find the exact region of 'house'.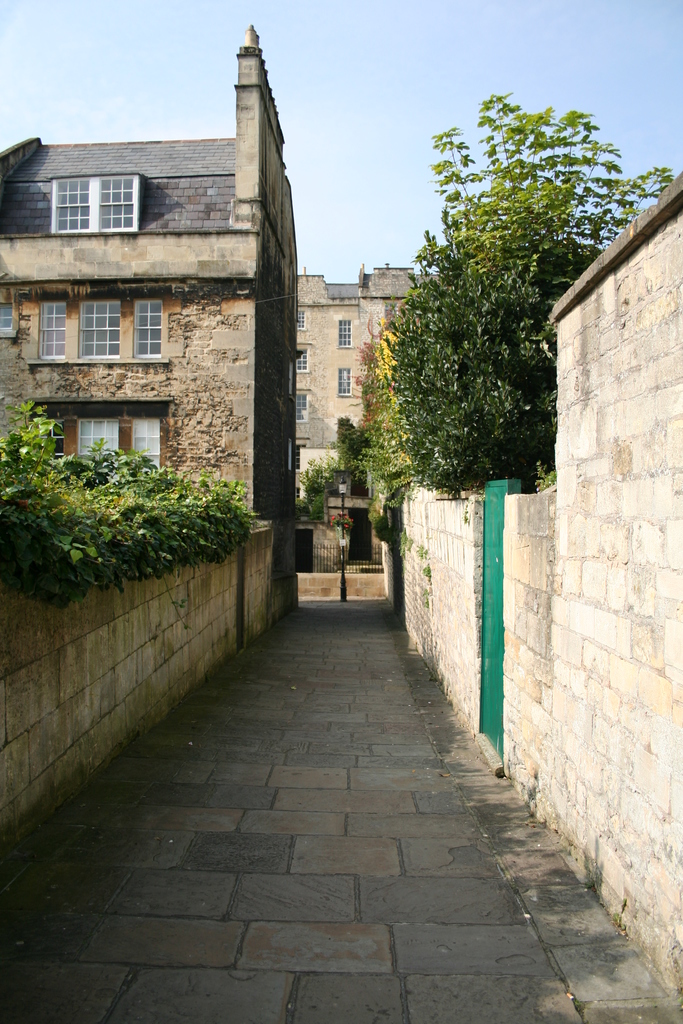
Exact region: {"left": 289, "top": 264, "right": 422, "bottom": 486}.
